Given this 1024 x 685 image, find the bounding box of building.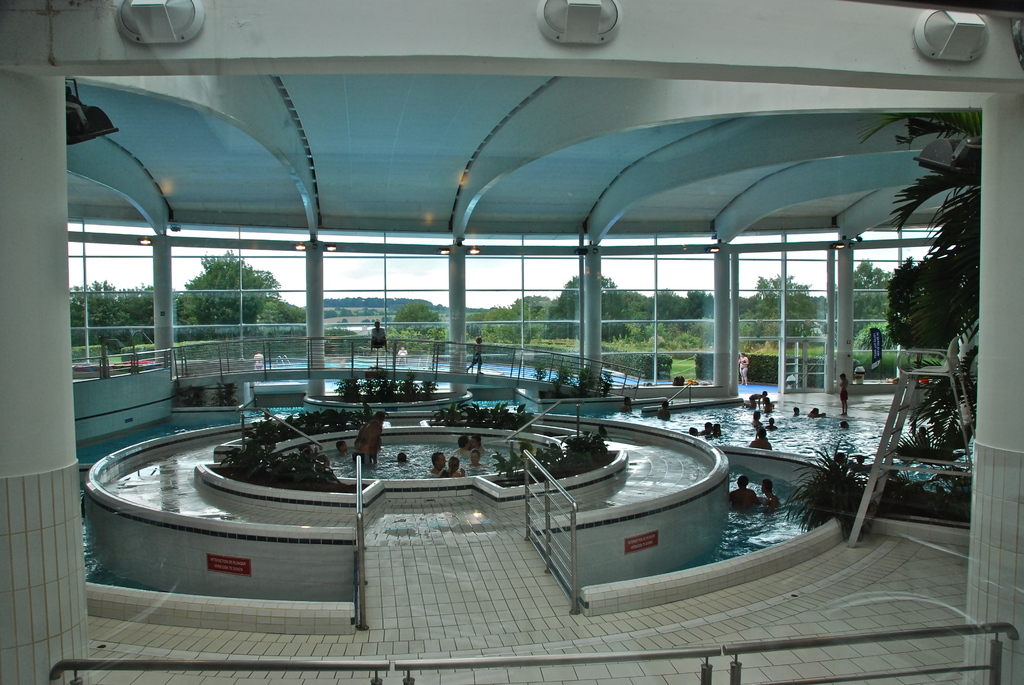
(1, 0, 1023, 684).
